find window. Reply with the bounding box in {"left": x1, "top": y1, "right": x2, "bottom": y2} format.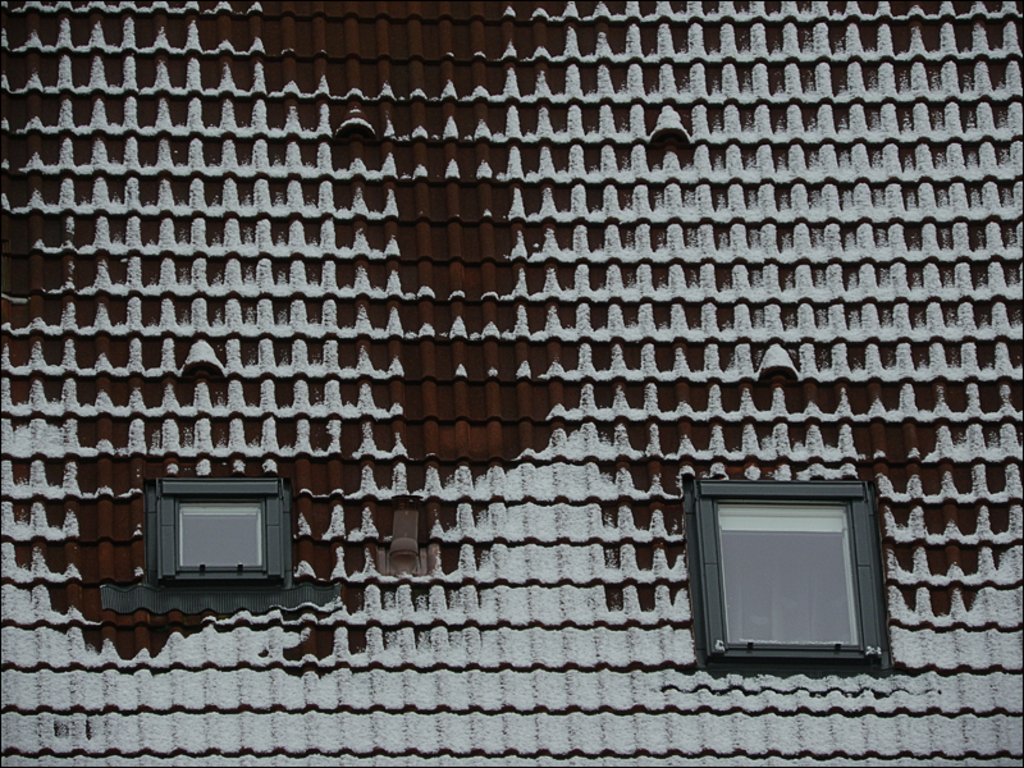
{"left": 677, "top": 475, "right": 884, "bottom": 669}.
